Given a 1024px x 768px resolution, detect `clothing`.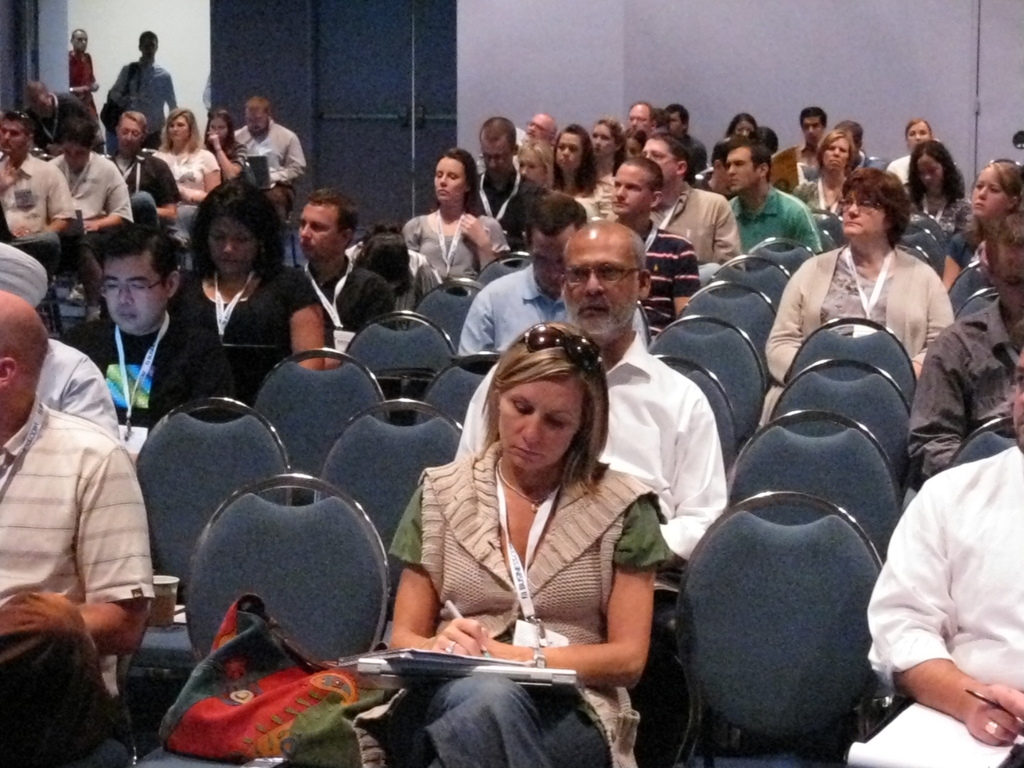
Rect(387, 444, 675, 767).
